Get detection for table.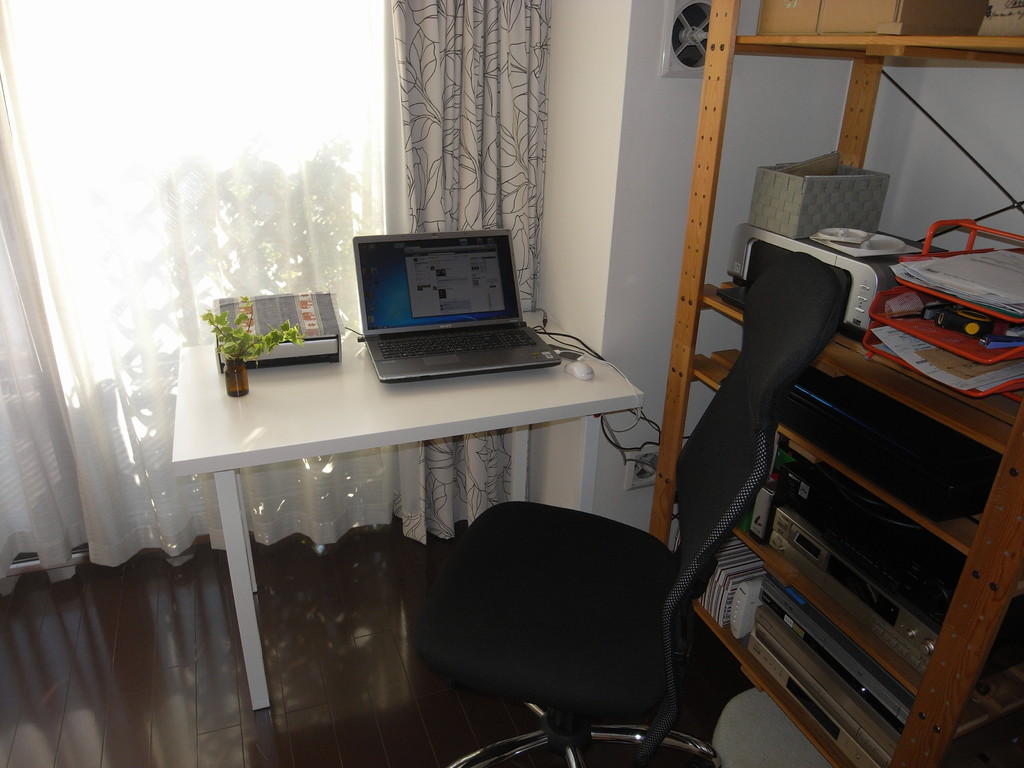
Detection: bbox(168, 299, 646, 718).
